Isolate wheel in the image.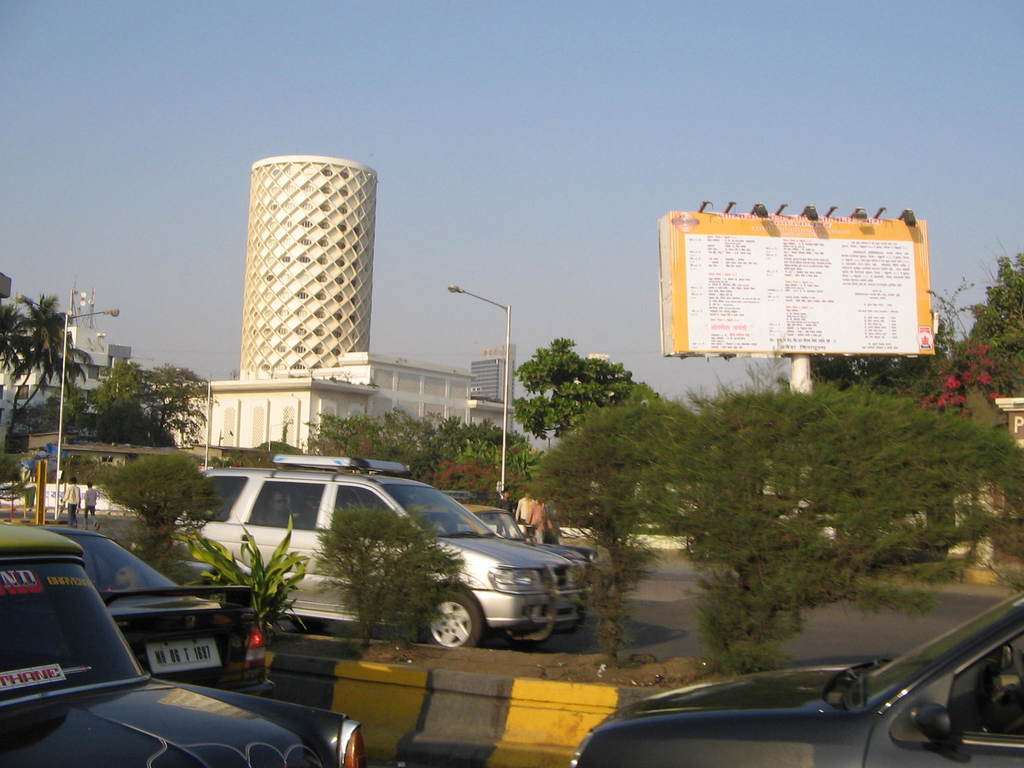
Isolated region: x1=420 y1=593 x2=480 y2=653.
